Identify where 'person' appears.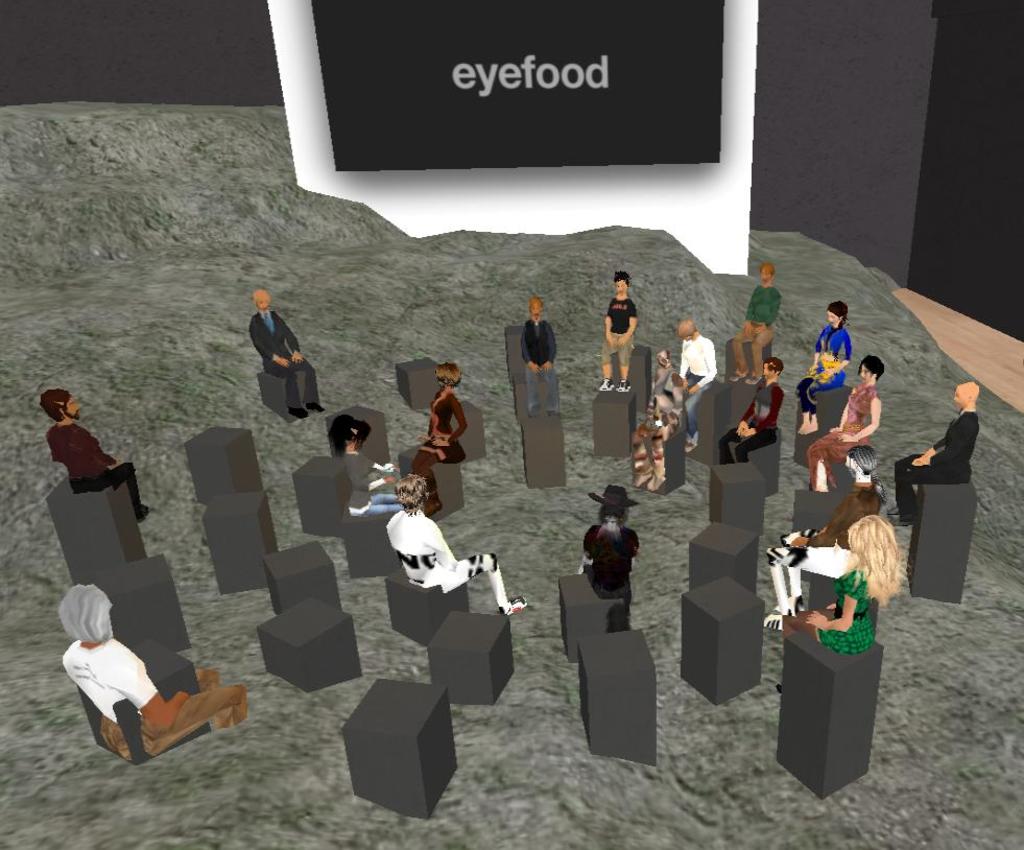
Appears at {"x1": 730, "y1": 258, "x2": 782, "y2": 383}.
